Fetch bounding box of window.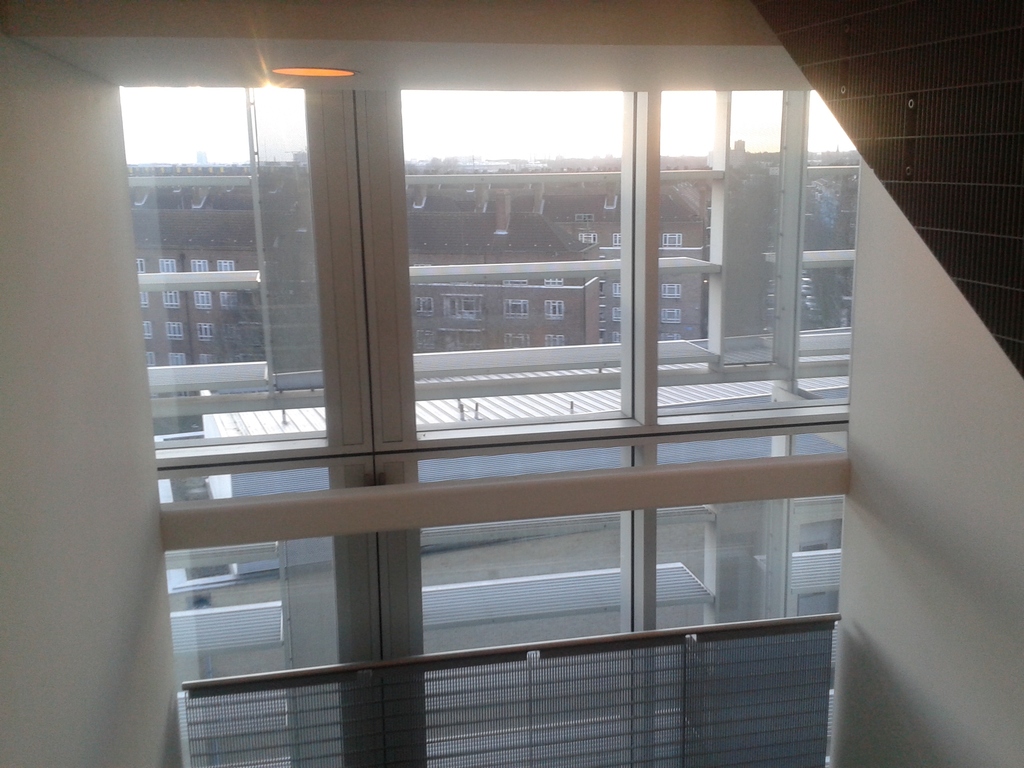
Bbox: region(191, 260, 210, 305).
